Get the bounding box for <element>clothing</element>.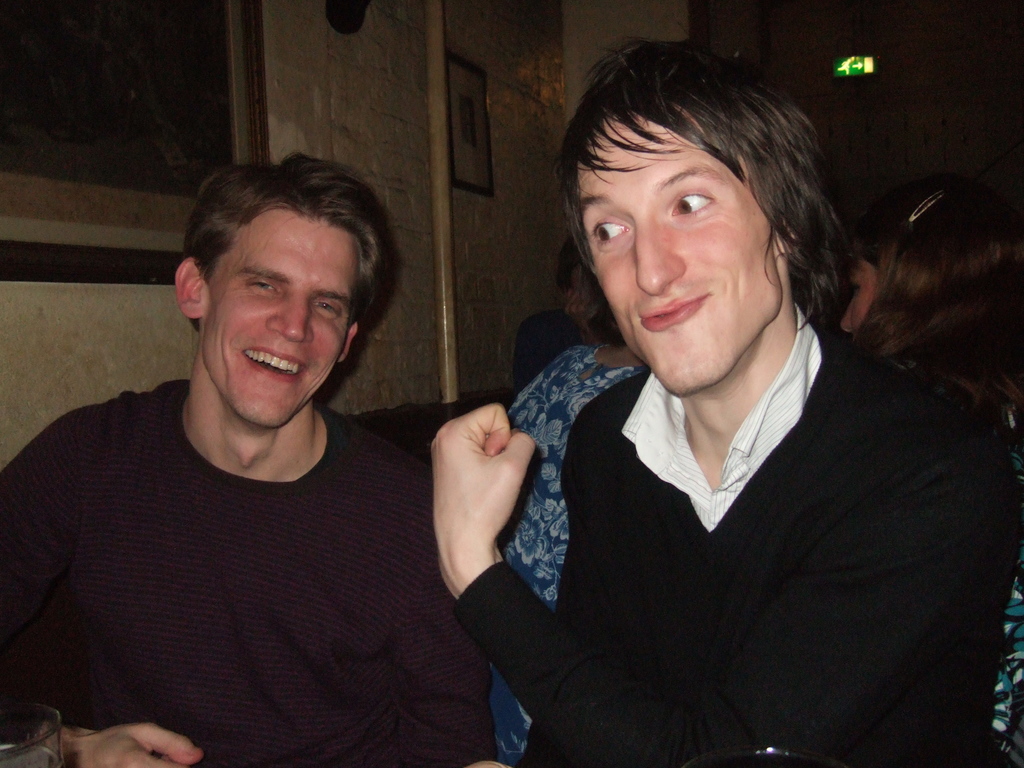
<box>0,324,529,759</box>.
